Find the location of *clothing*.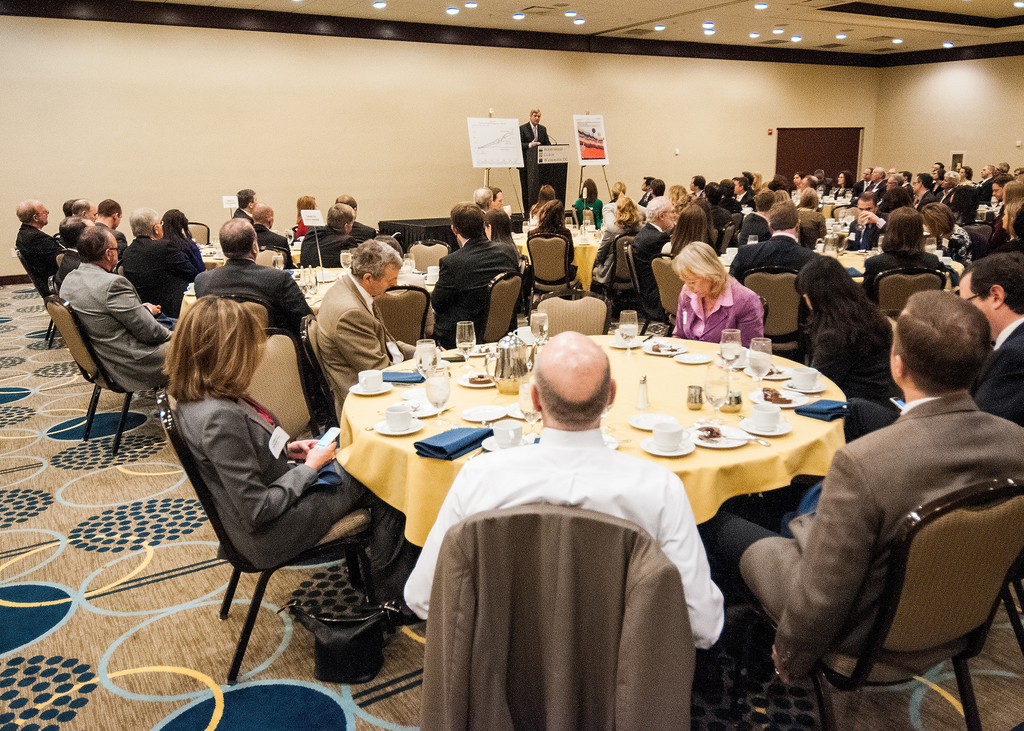
Location: select_region(809, 300, 894, 413).
